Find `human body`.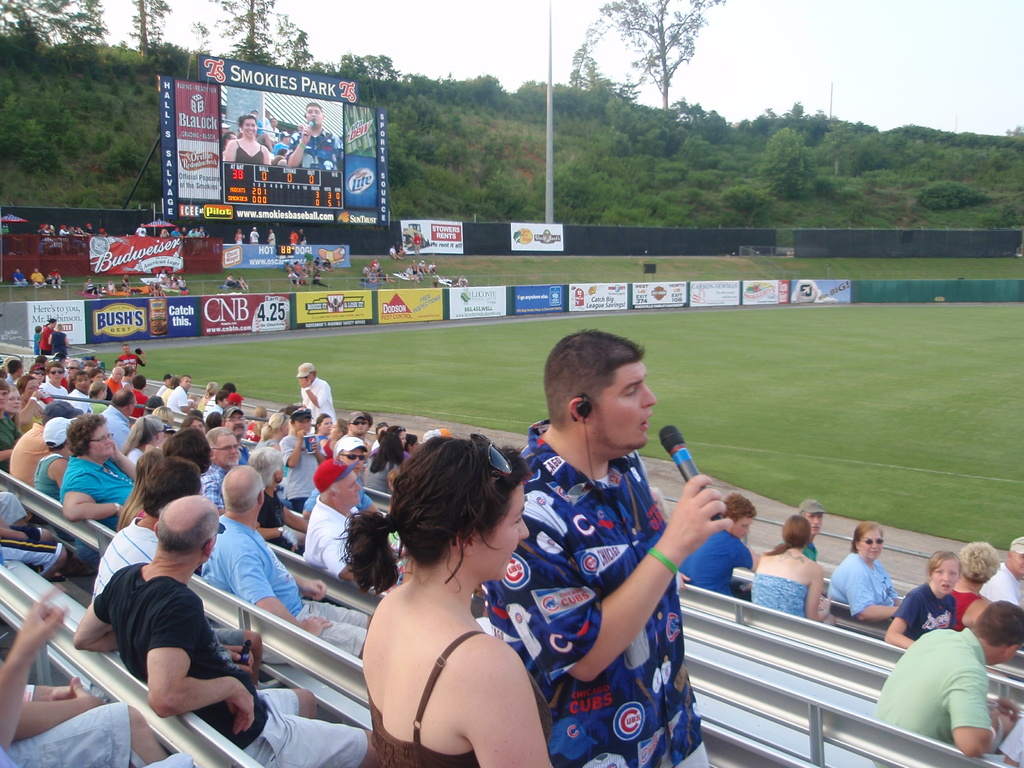
{"left": 131, "top": 373, "right": 141, "bottom": 417}.
